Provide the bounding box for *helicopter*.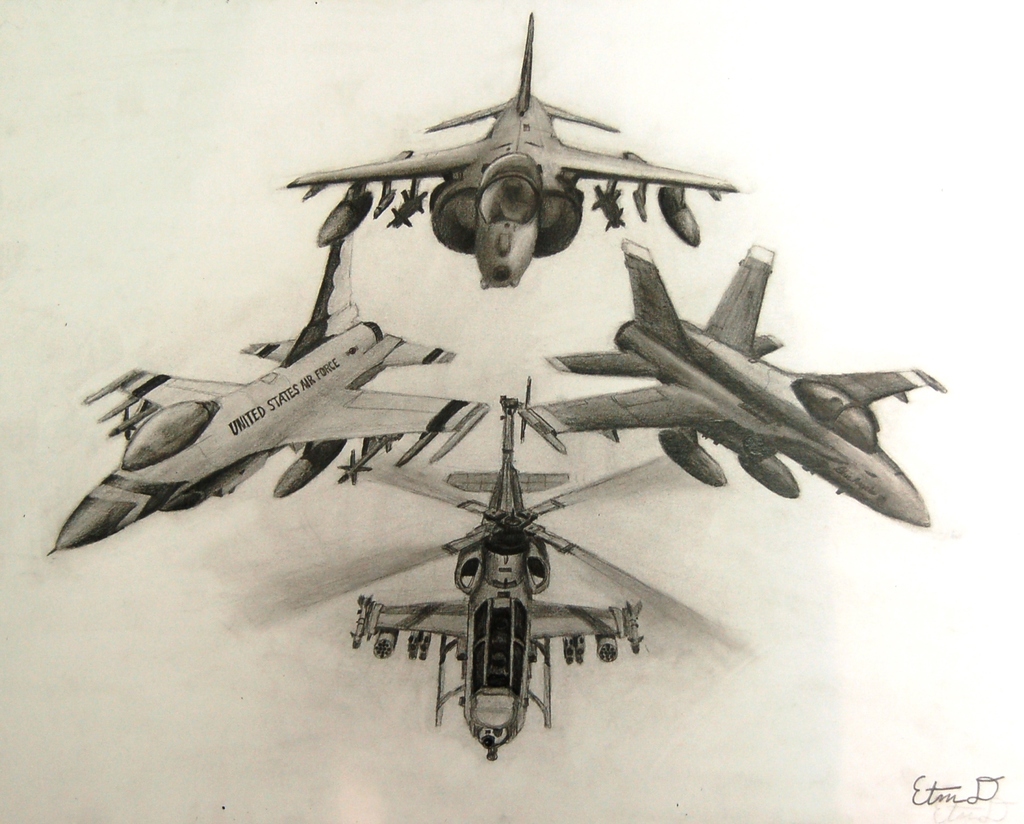
(241,376,756,761).
